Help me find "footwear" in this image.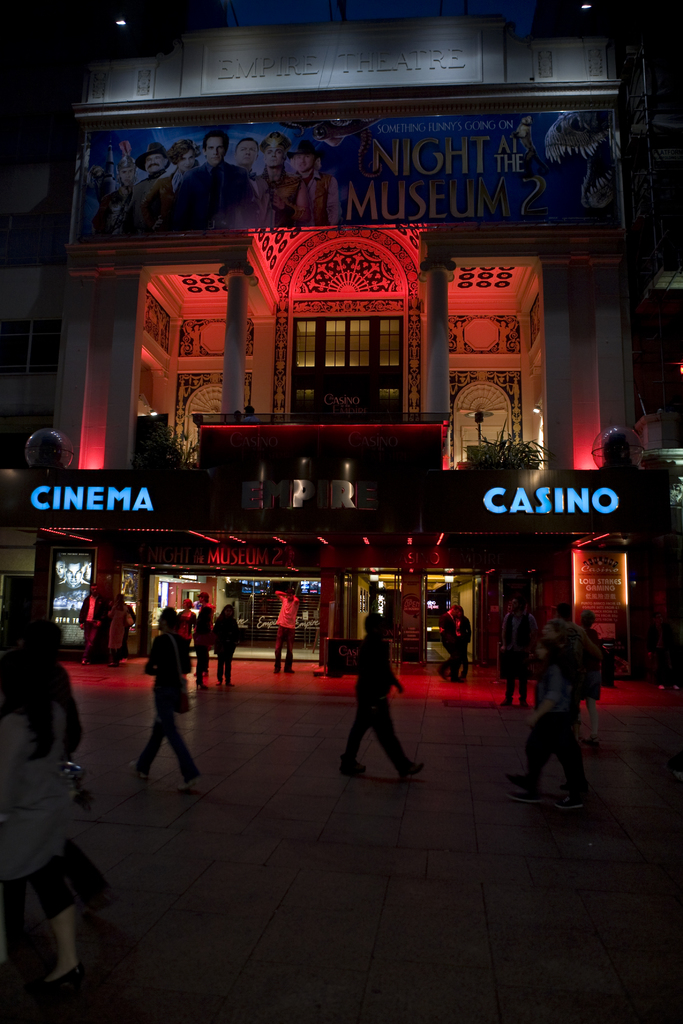
Found it: (553,792,585,810).
